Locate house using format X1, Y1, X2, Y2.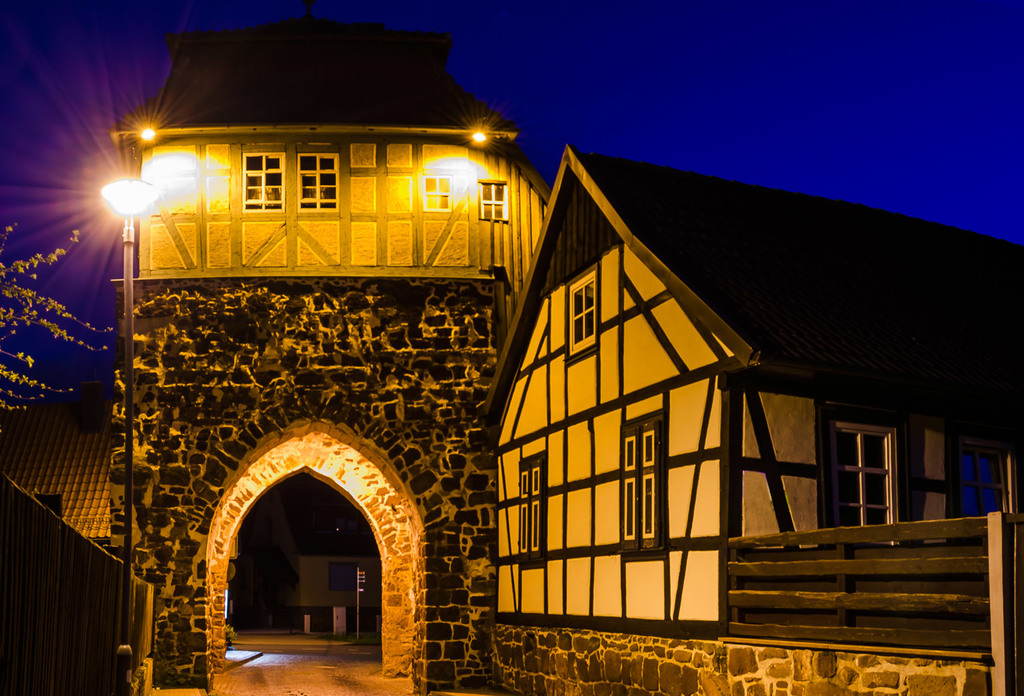
126, 20, 541, 695.
